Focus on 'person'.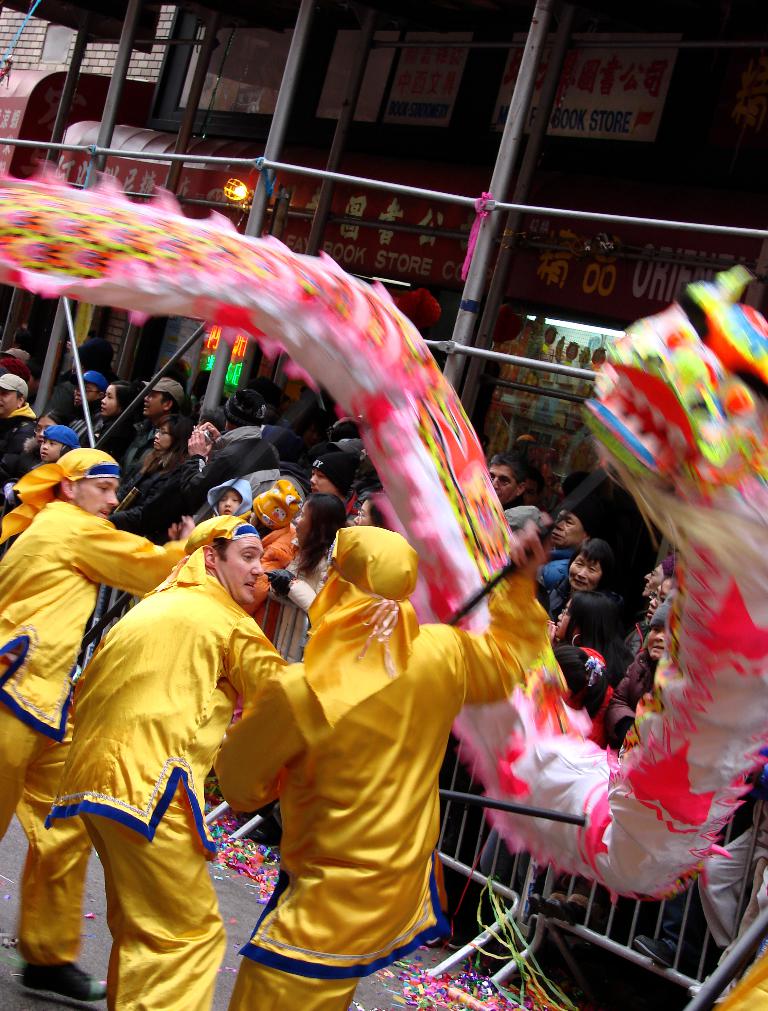
Focused at (570, 451, 659, 572).
